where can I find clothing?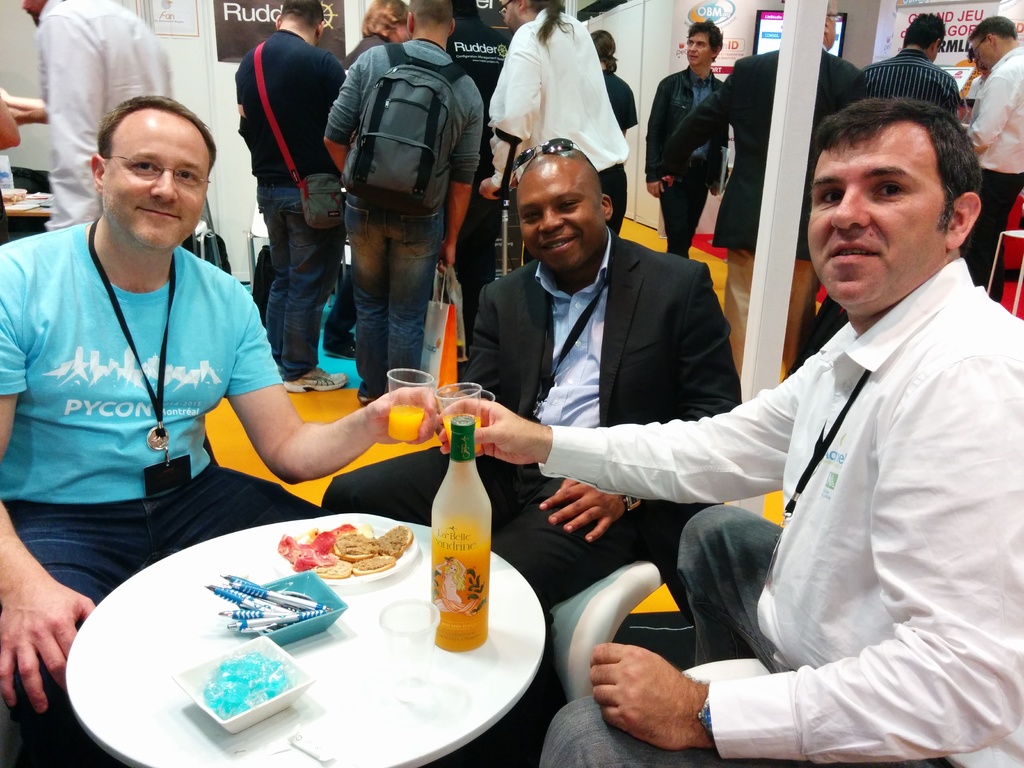
You can find it at <box>664,45,867,252</box>.
